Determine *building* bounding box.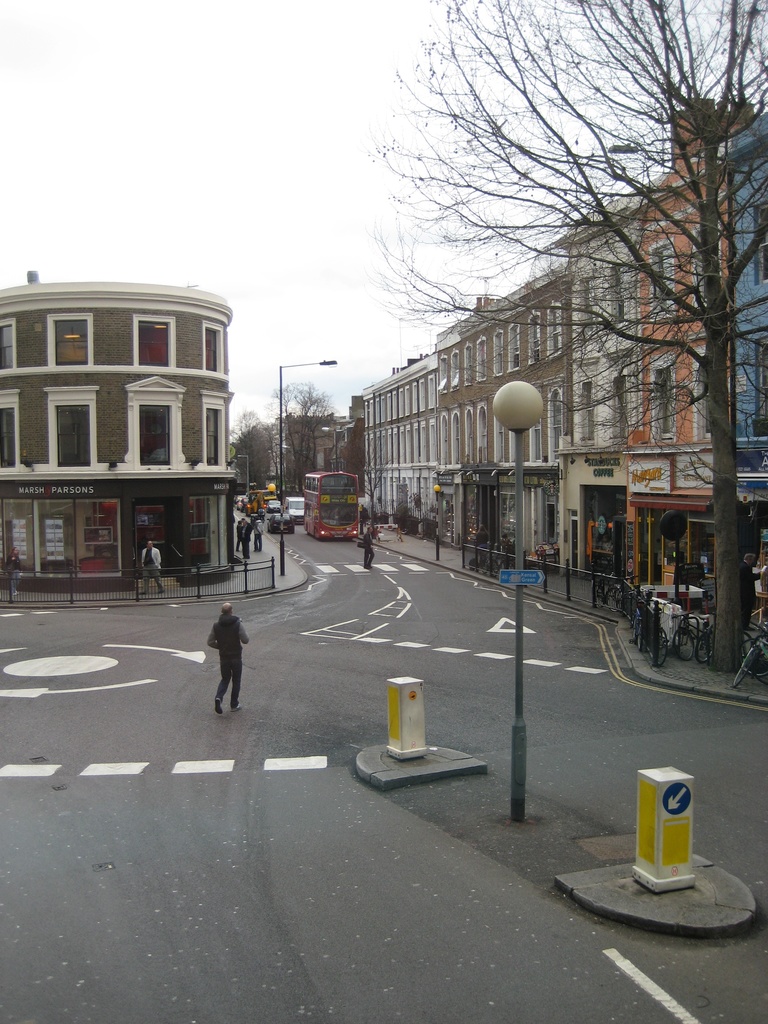
Determined: <region>0, 247, 260, 582</region>.
